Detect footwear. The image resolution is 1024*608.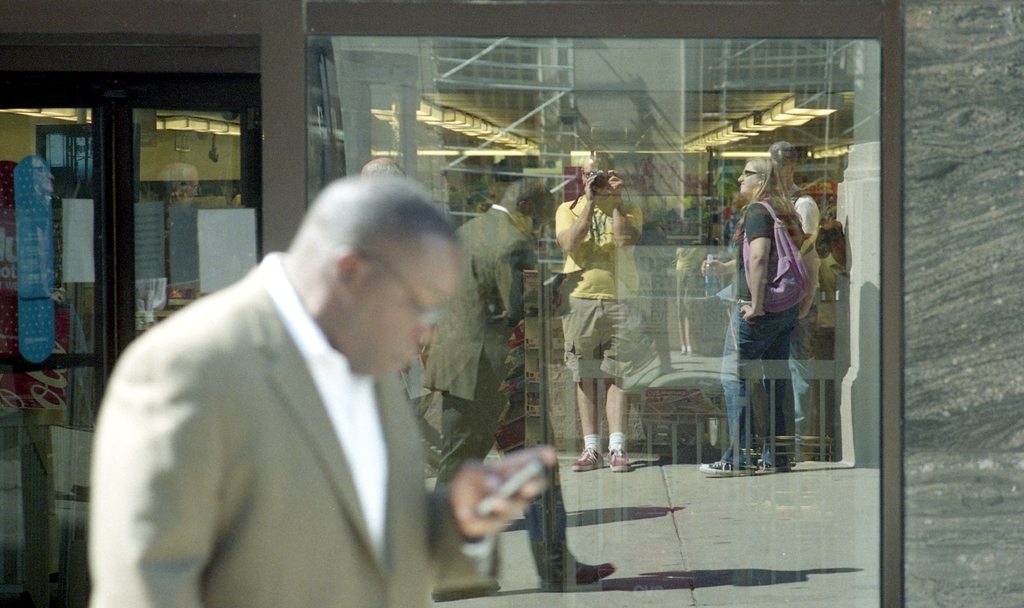
rect(755, 459, 789, 477).
